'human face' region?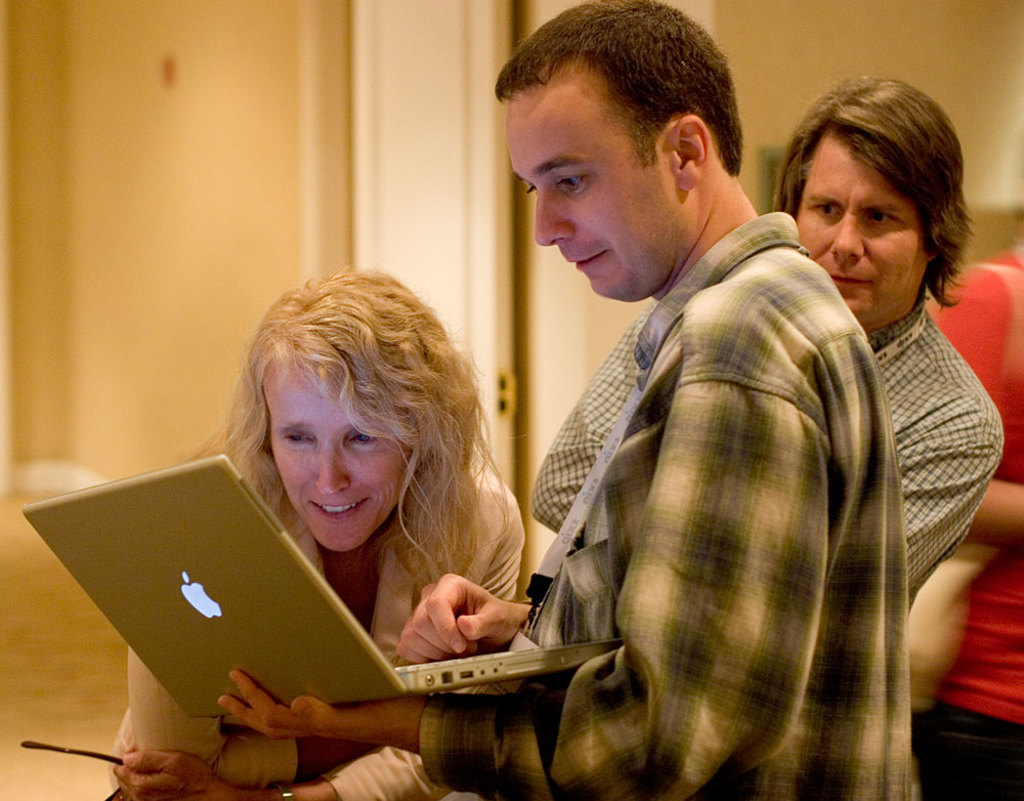
<bbox>797, 130, 928, 324</bbox>
